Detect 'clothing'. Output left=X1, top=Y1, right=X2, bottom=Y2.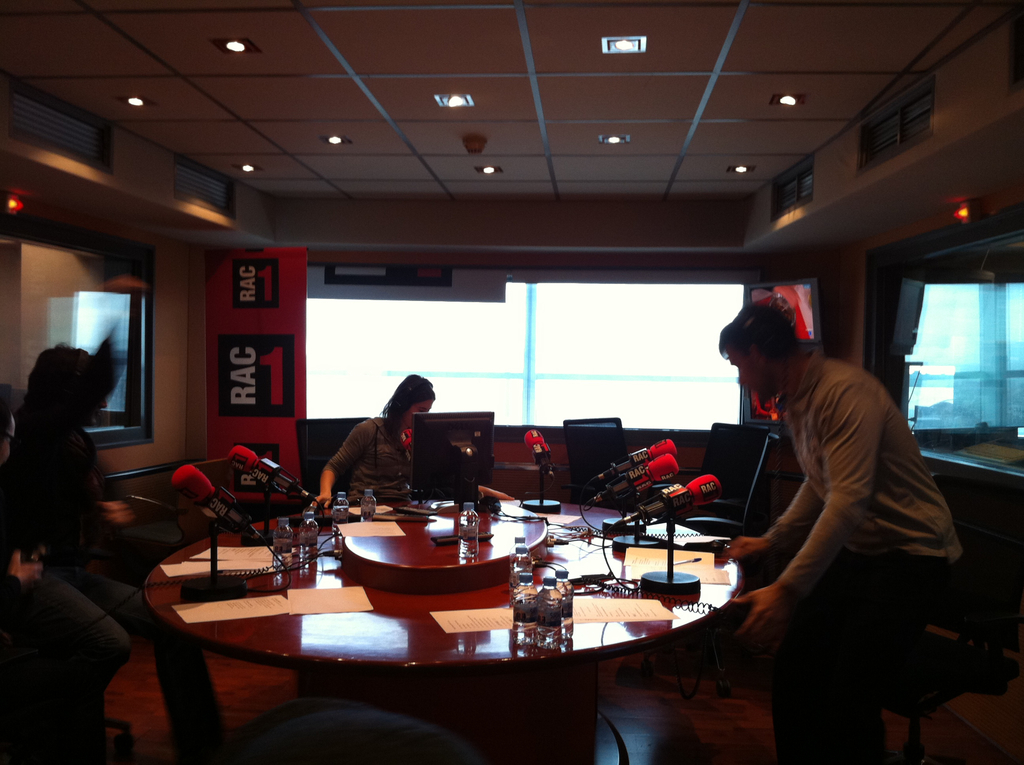
left=771, top=341, right=962, bottom=764.
